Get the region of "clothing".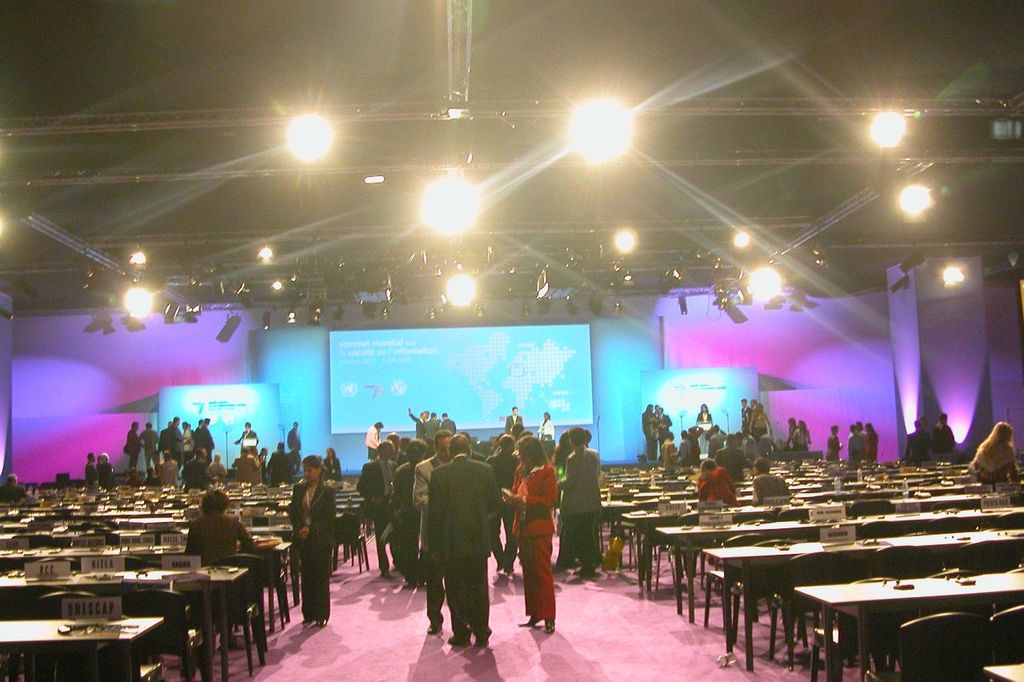
locate(0, 480, 26, 496).
